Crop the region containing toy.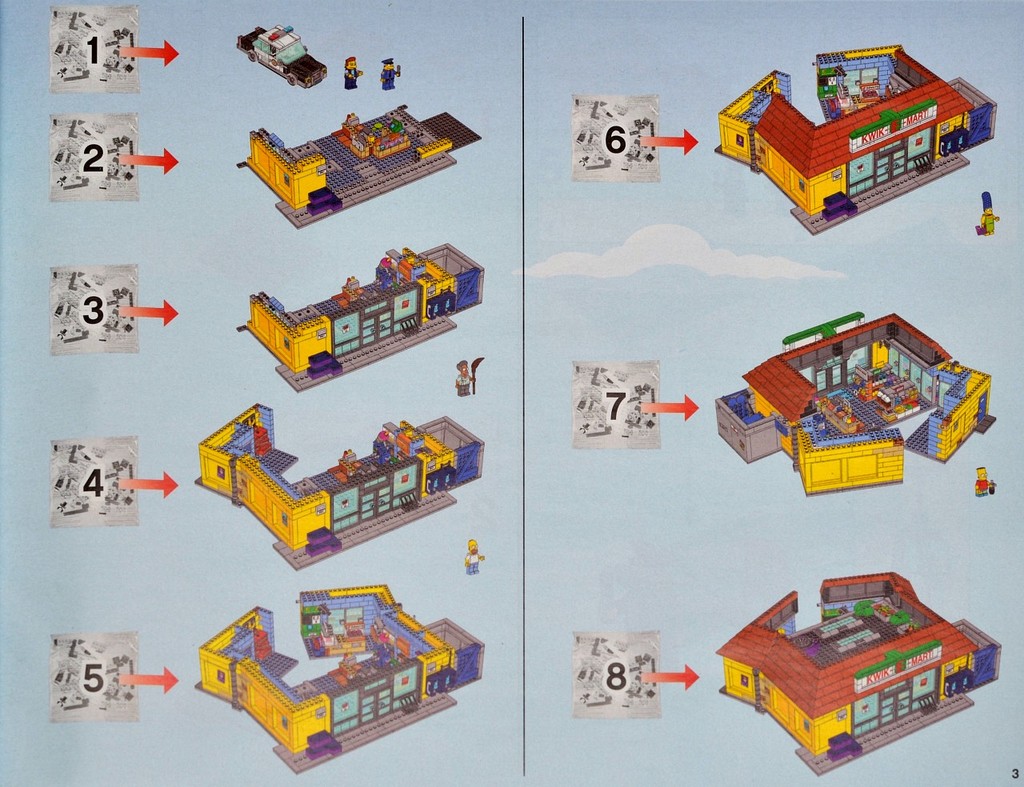
Crop region: detection(454, 354, 482, 397).
